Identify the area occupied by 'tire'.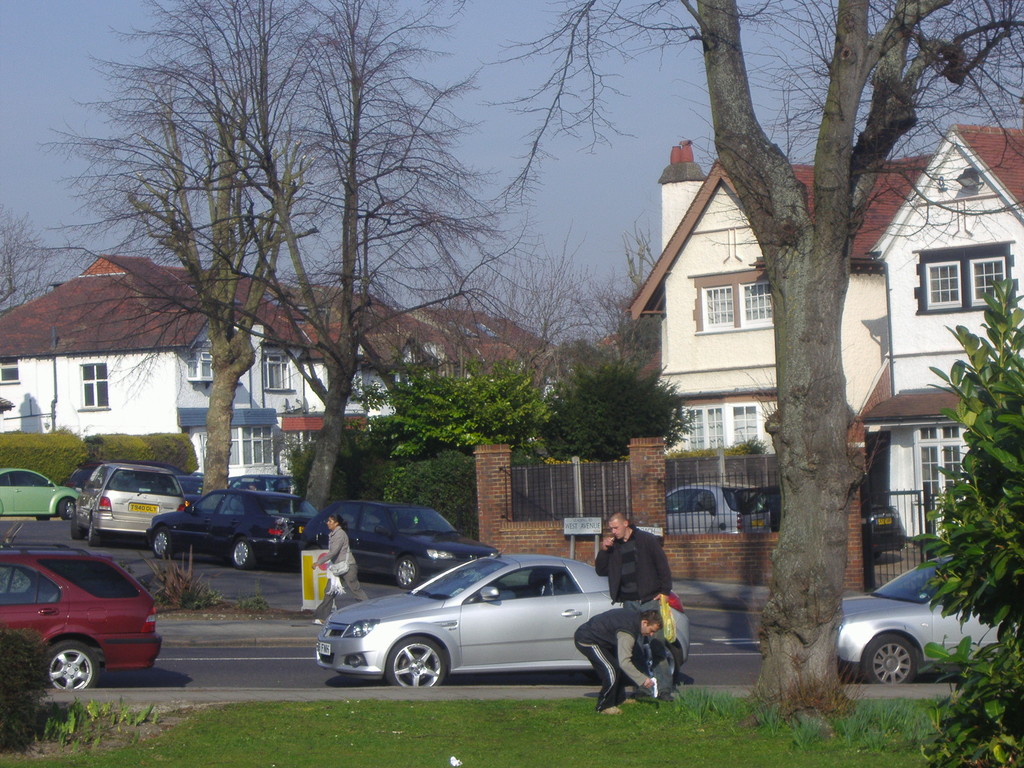
Area: <bbox>398, 559, 419, 589</bbox>.
